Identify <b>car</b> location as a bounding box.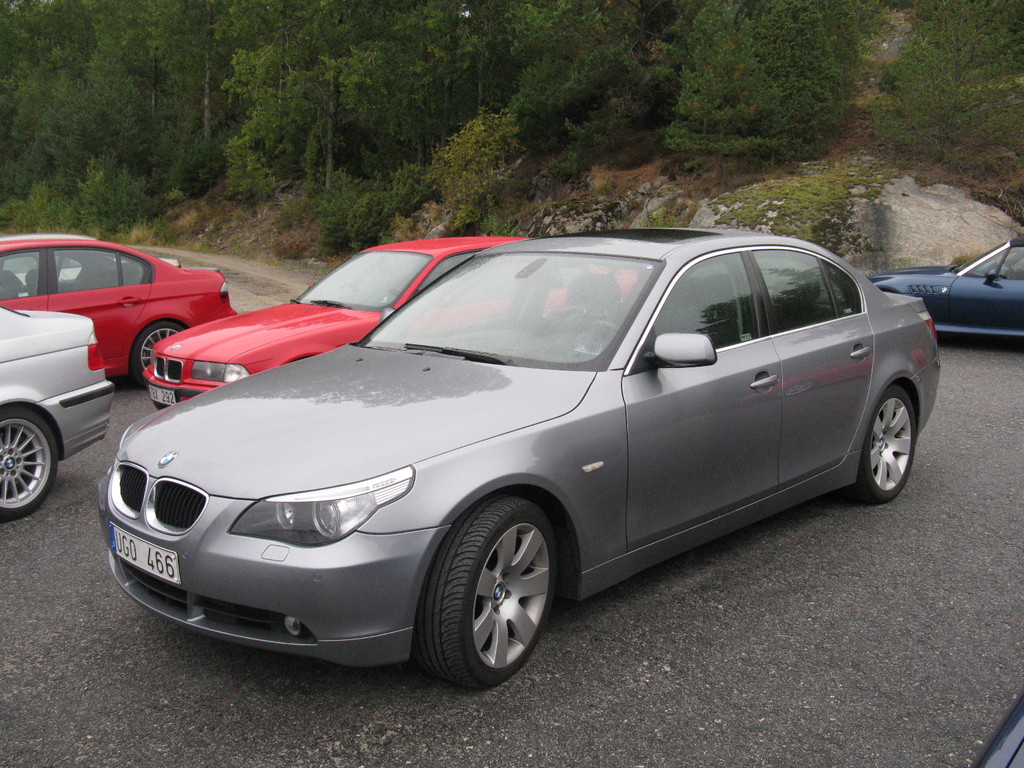
box=[83, 232, 952, 696].
